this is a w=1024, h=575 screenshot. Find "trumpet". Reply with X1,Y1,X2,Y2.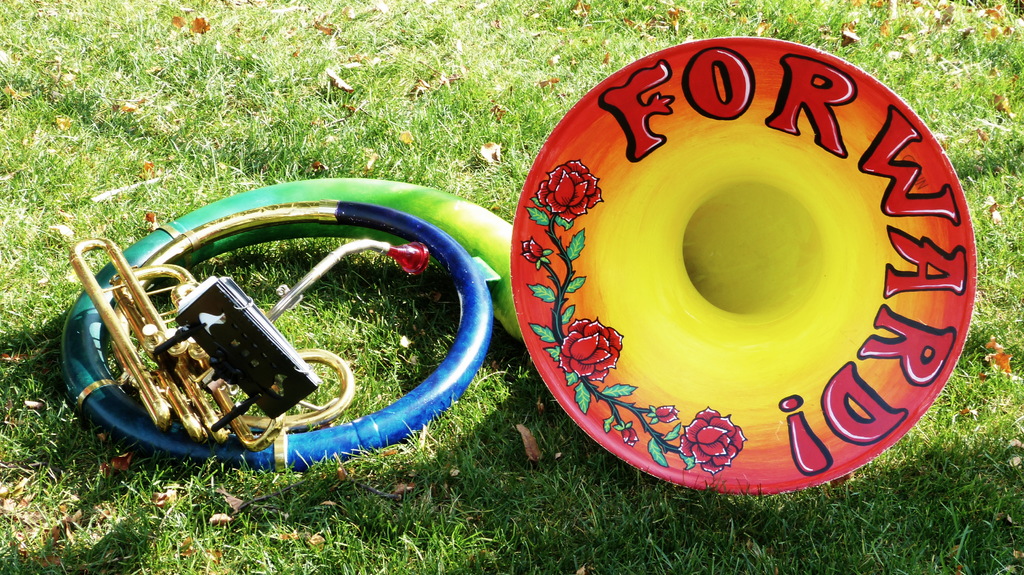
67,235,351,450.
